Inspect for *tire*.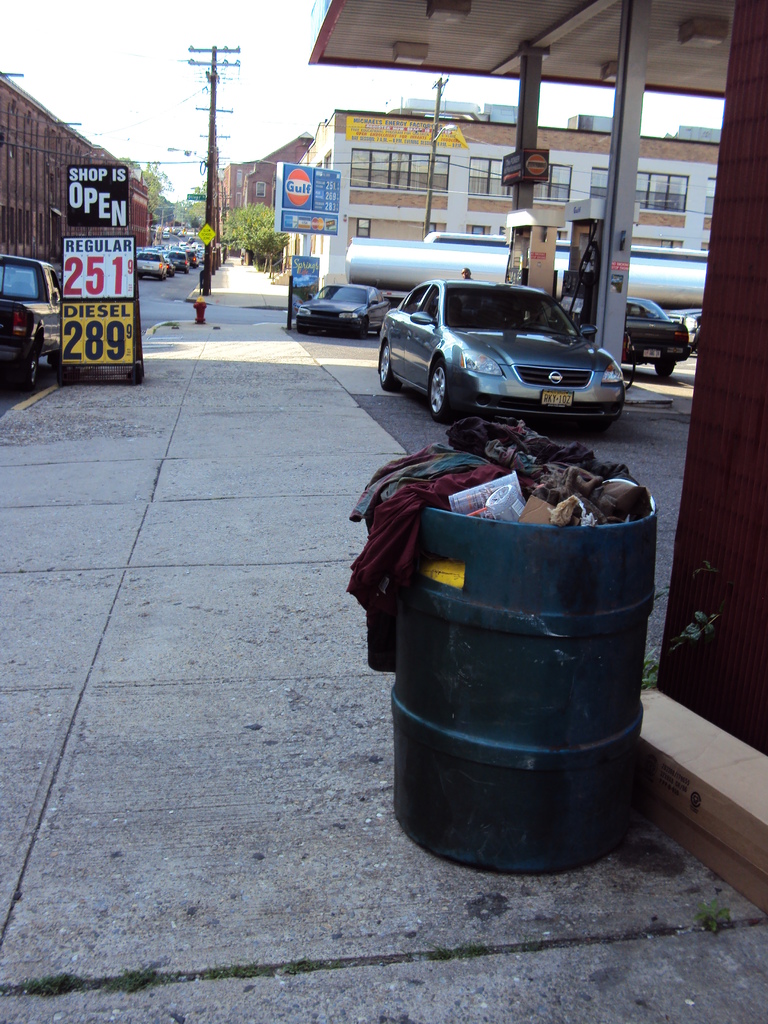
Inspection: 595:417:612:434.
